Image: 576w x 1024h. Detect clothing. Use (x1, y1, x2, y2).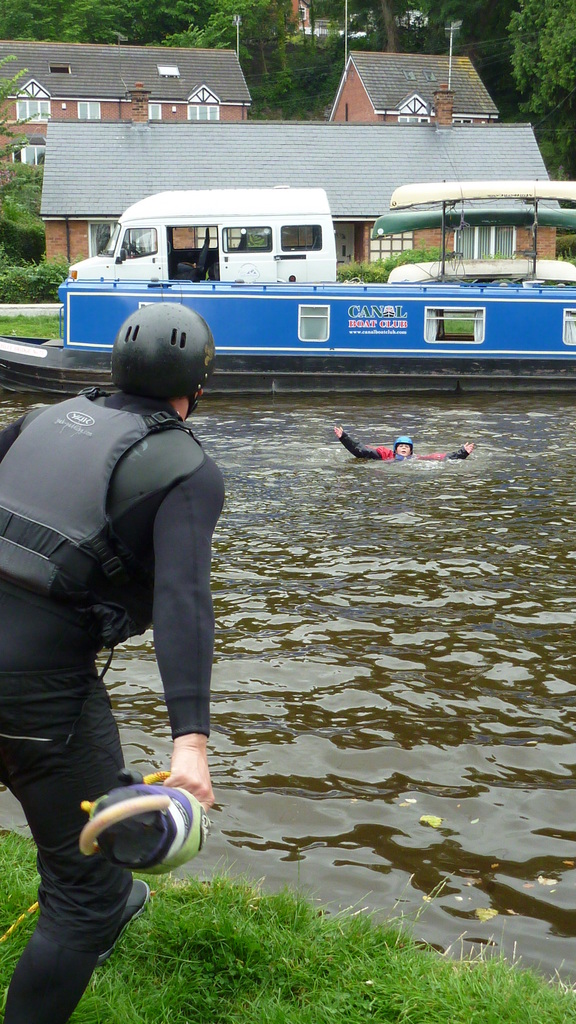
(0, 388, 225, 1023).
